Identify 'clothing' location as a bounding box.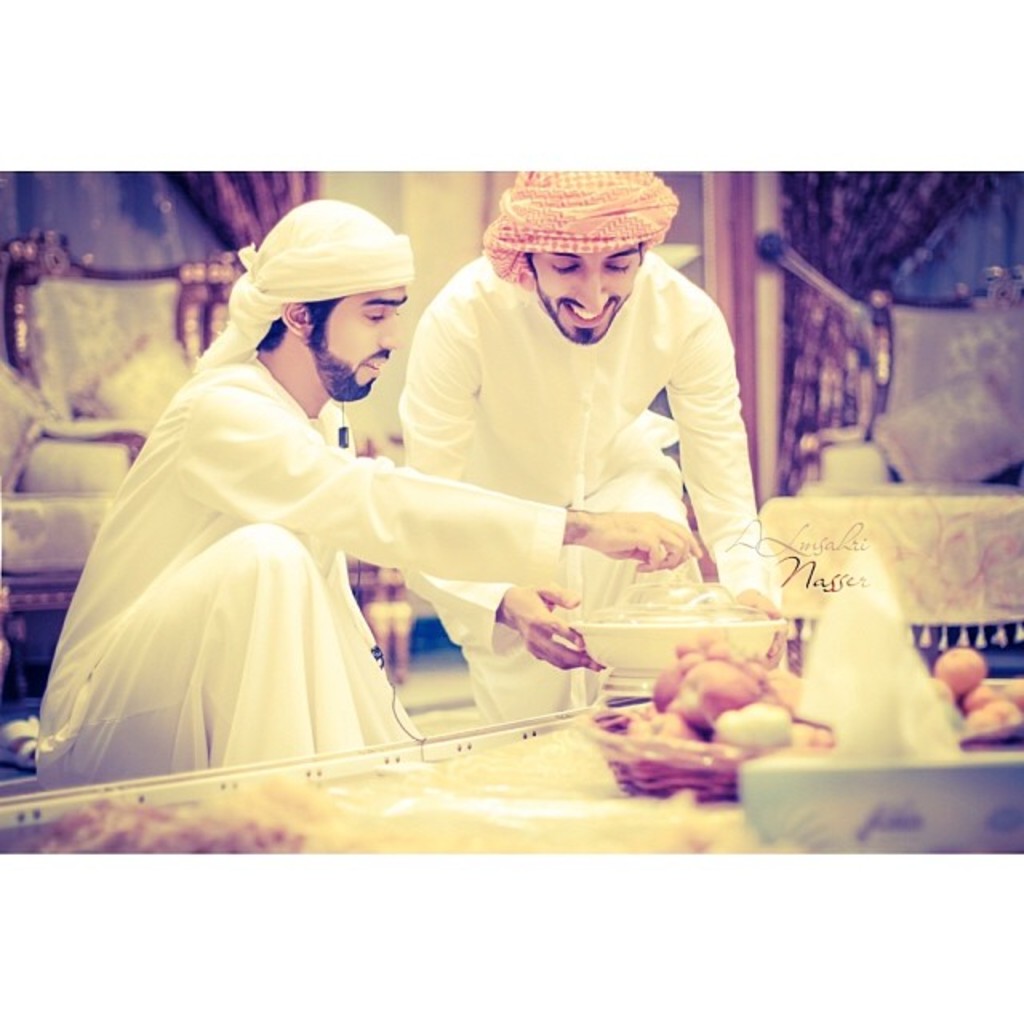
[189, 198, 419, 373].
